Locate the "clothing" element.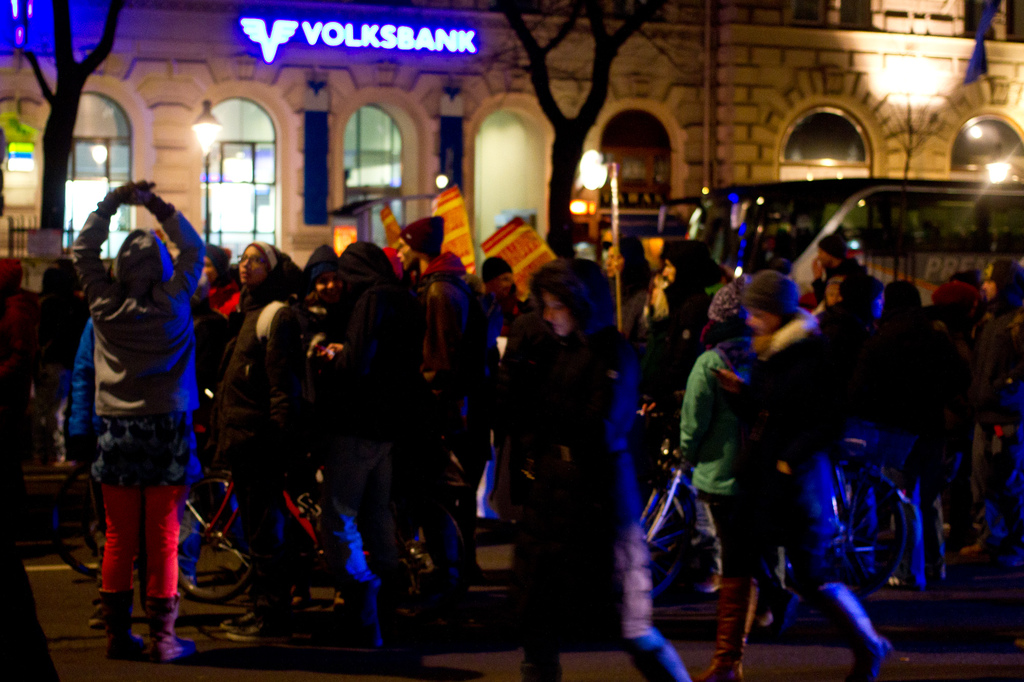
Element bbox: 417,251,492,628.
